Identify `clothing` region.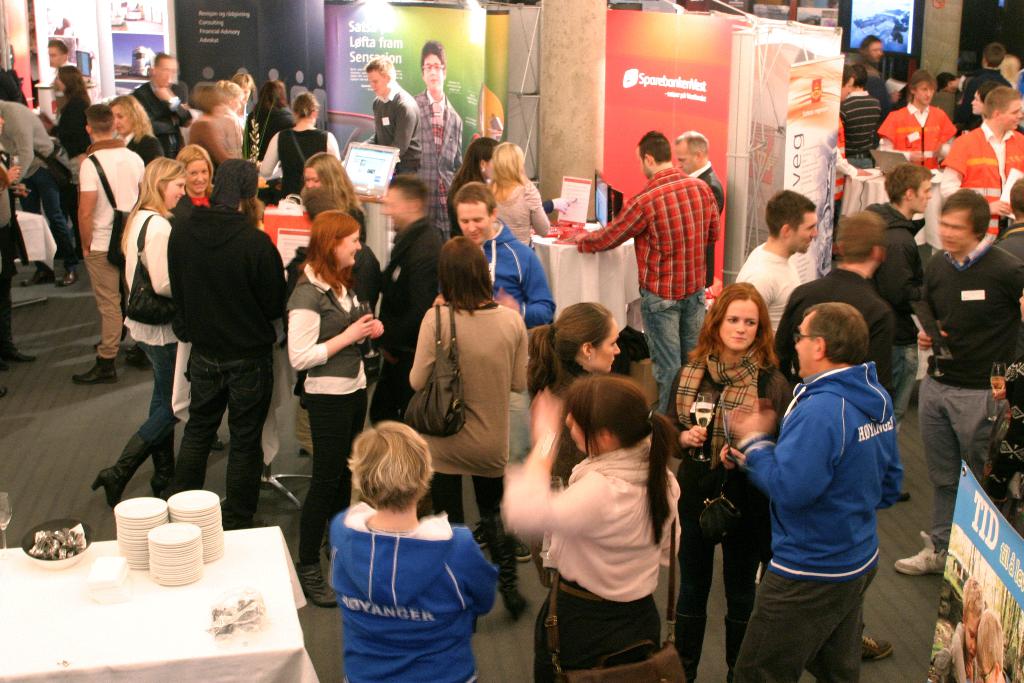
Region: 924:363:1007:557.
